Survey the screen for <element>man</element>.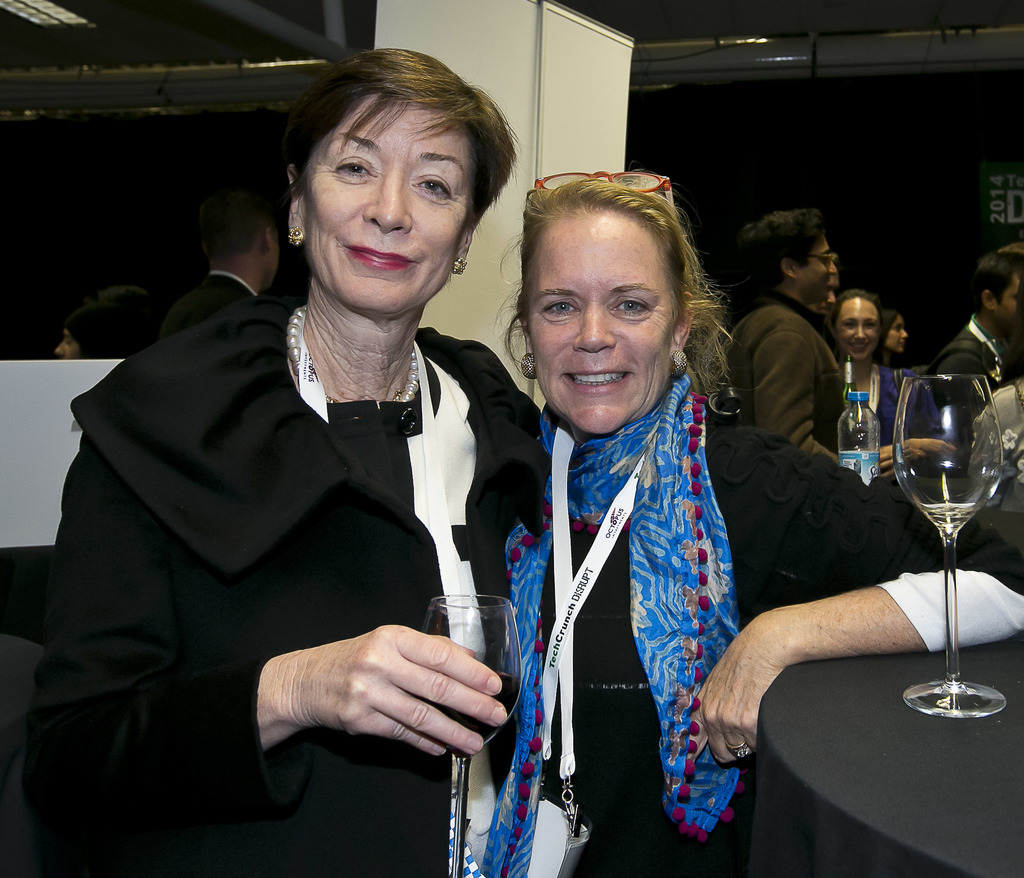
Survey found: pyautogui.locateOnScreen(927, 247, 1014, 413).
